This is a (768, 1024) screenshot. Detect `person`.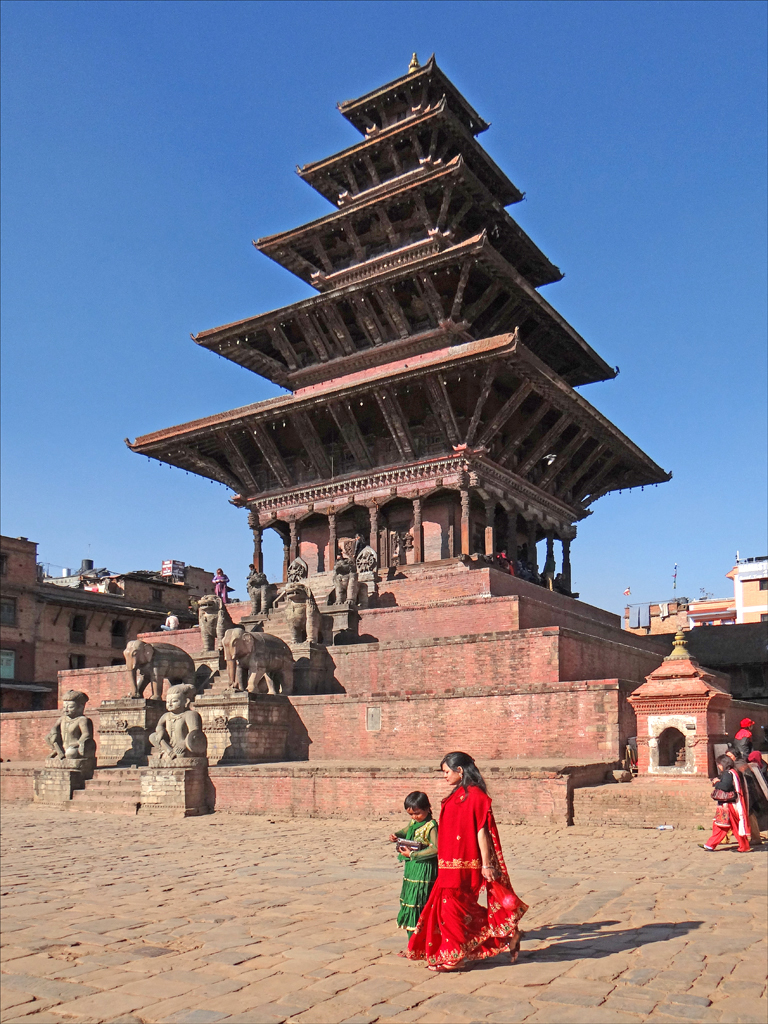
(697,744,746,849).
